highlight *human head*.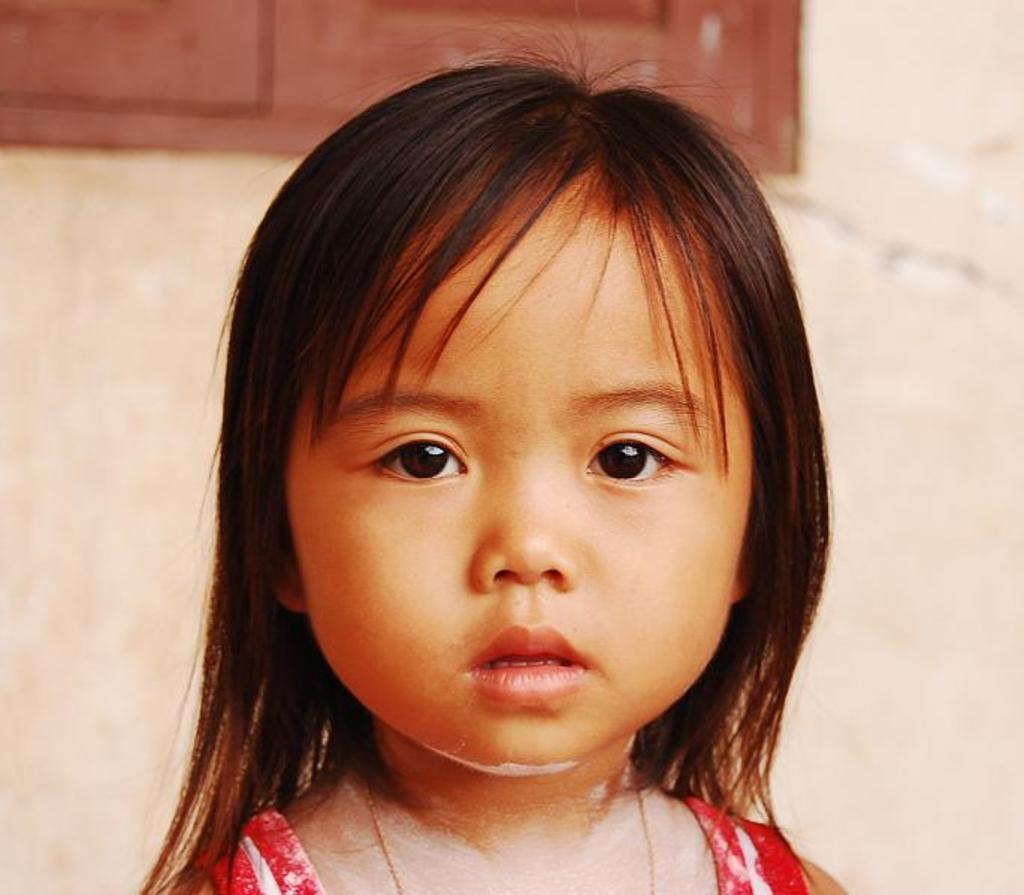
Highlighted region: 235/64/798/752.
